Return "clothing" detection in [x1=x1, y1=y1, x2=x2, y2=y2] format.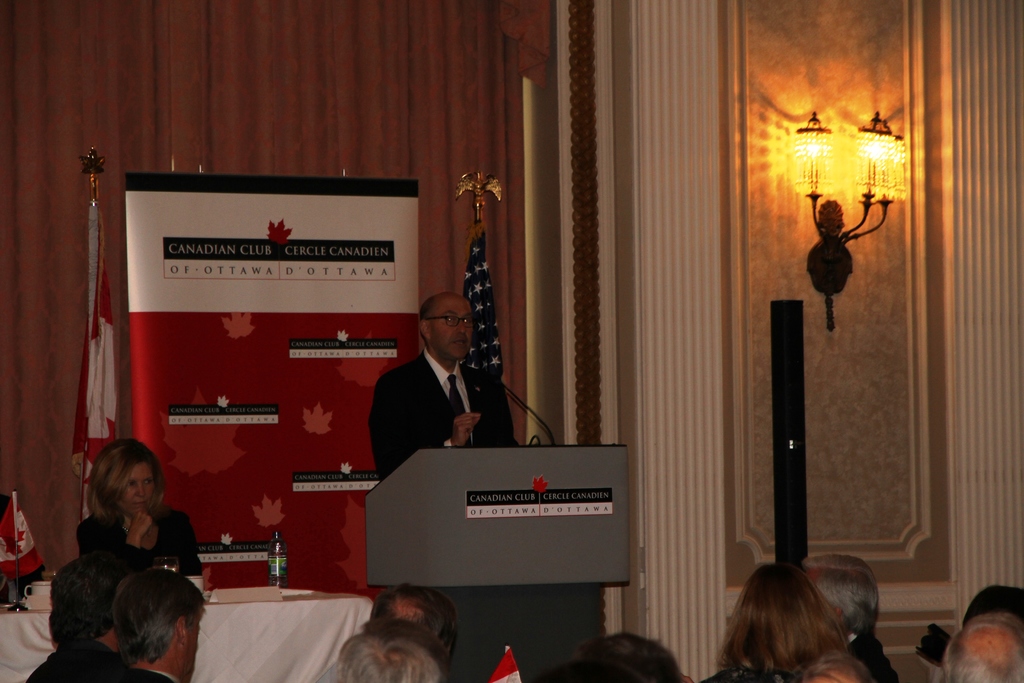
[x1=18, y1=636, x2=196, y2=682].
